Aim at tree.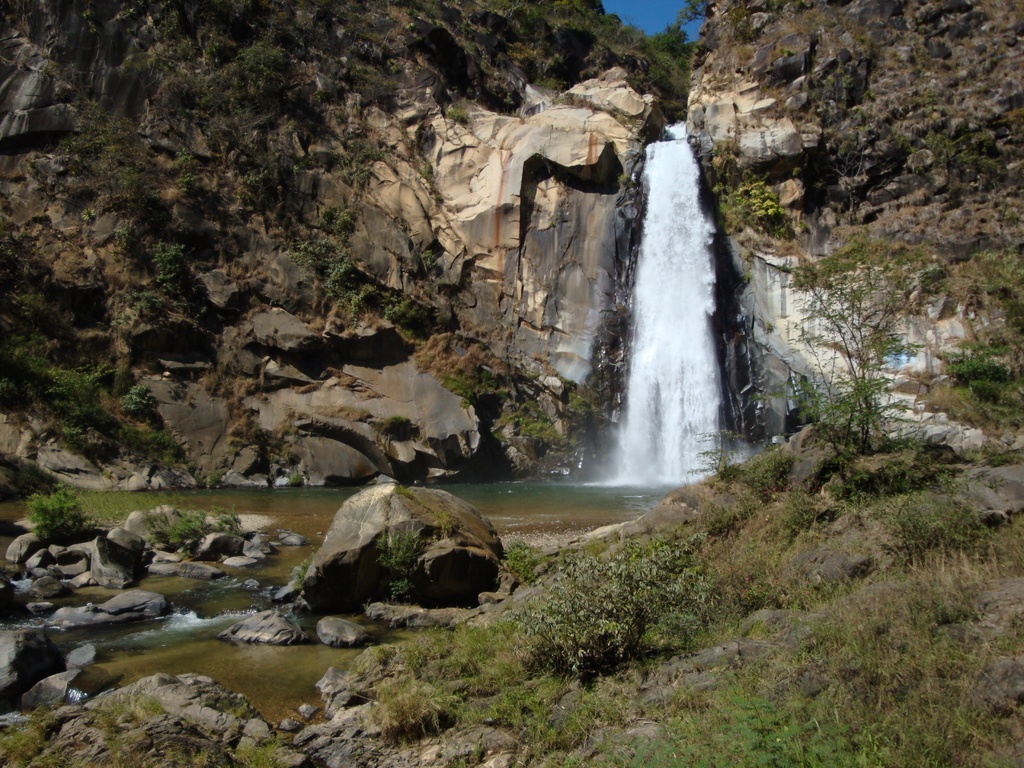
Aimed at x1=767 y1=249 x2=947 y2=456.
